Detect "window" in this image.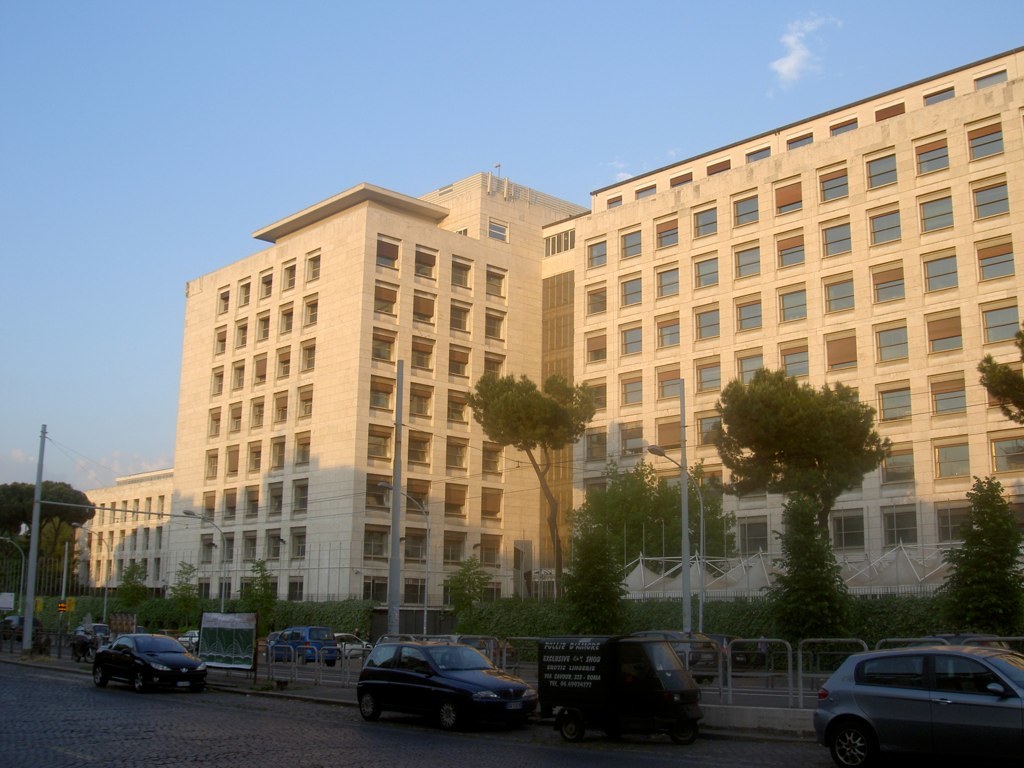
Detection: box(264, 525, 283, 560).
